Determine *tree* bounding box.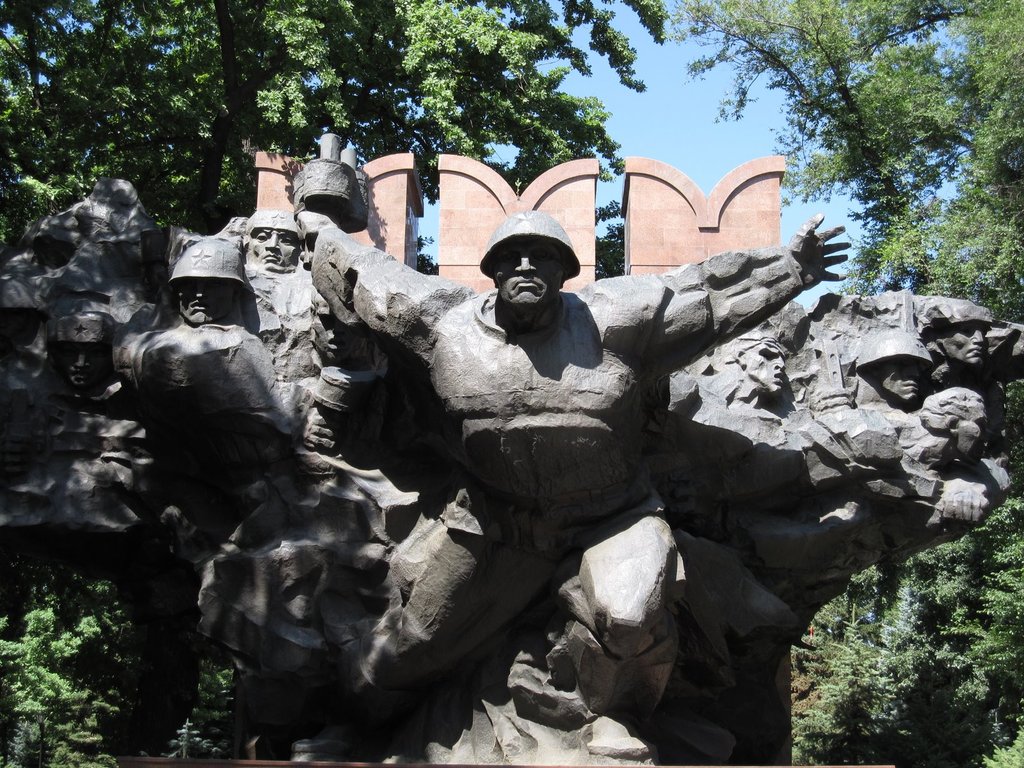
Determined: 671:0:1023:325.
